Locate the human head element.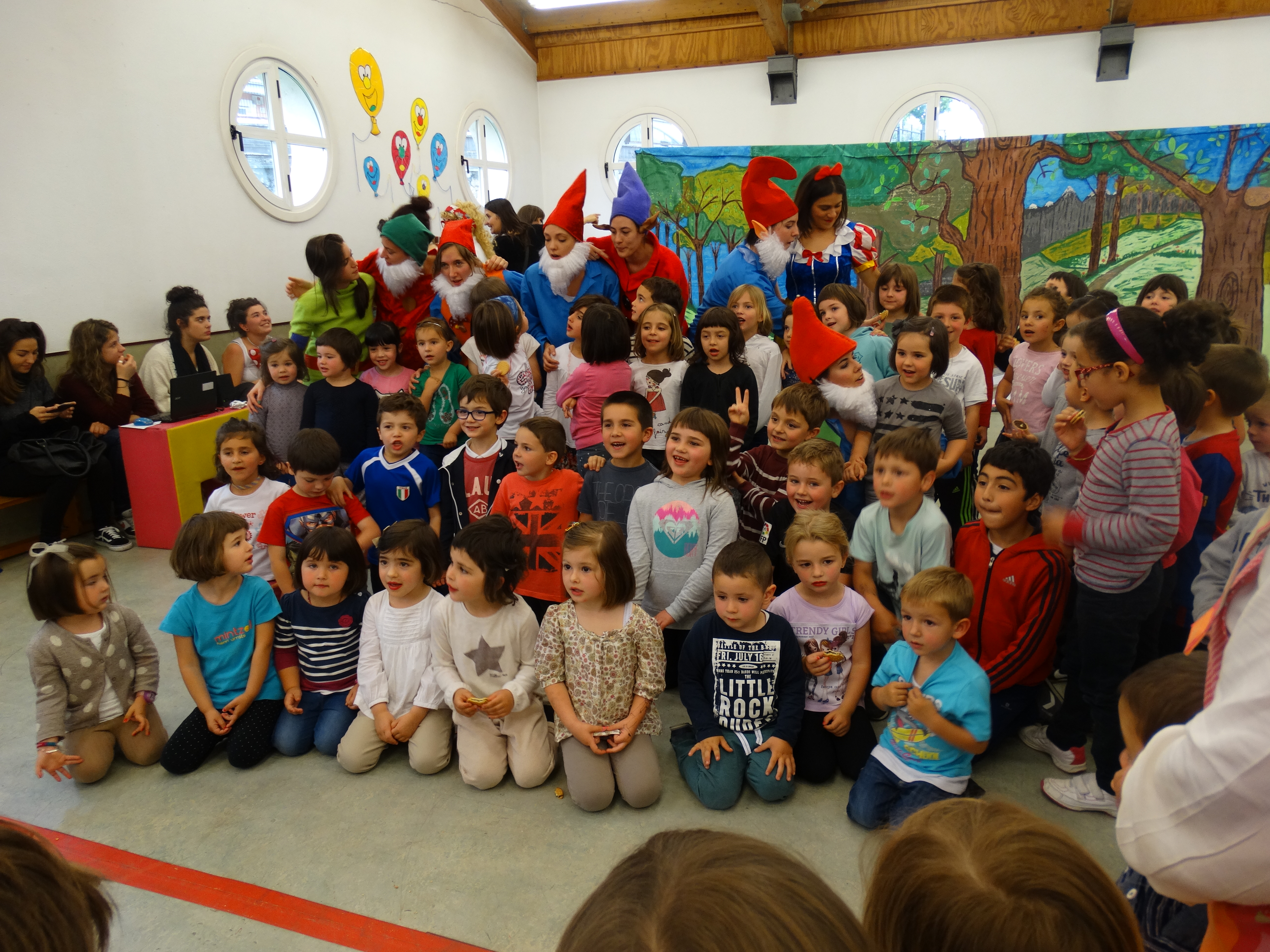
Element bbox: crop(170, 75, 182, 88).
